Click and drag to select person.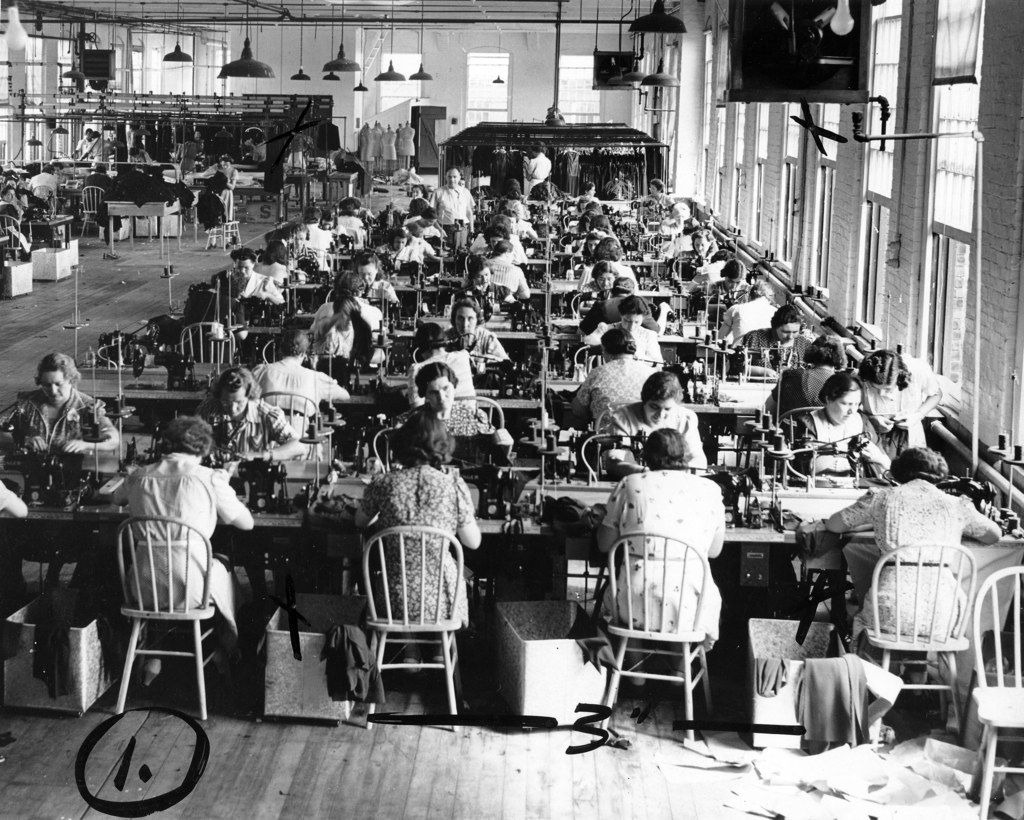
Selection: left=503, top=179, right=528, bottom=205.
